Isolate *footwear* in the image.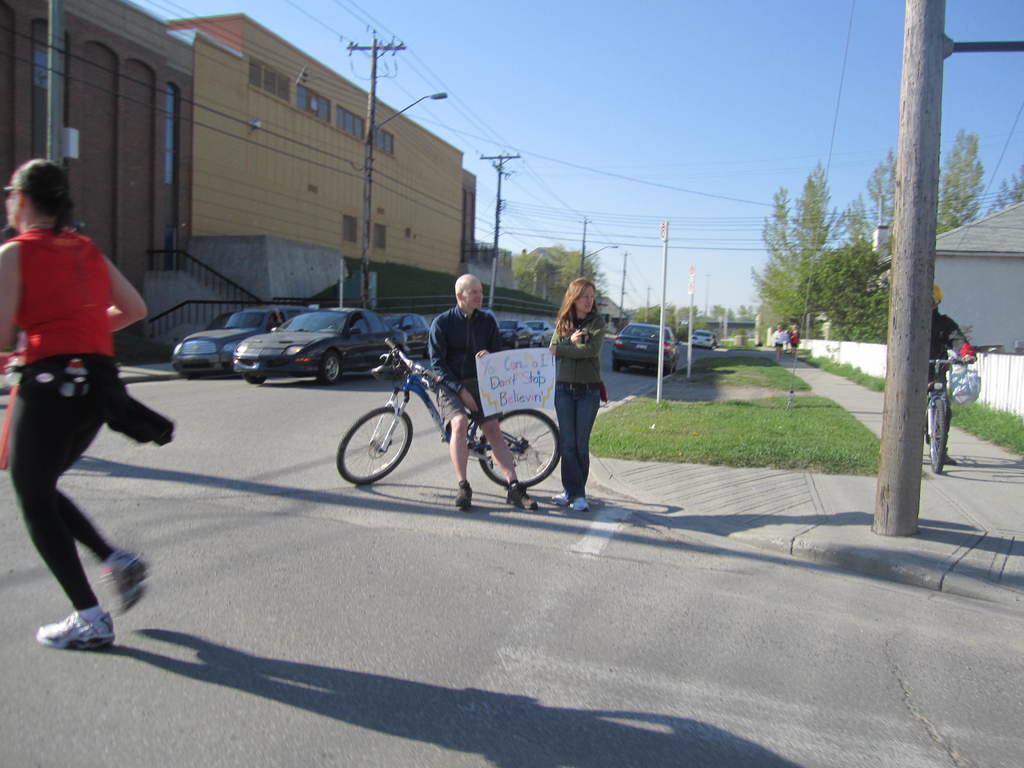
Isolated region: {"x1": 451, "y1": 479, "x2": 476, "y2": 509}.
